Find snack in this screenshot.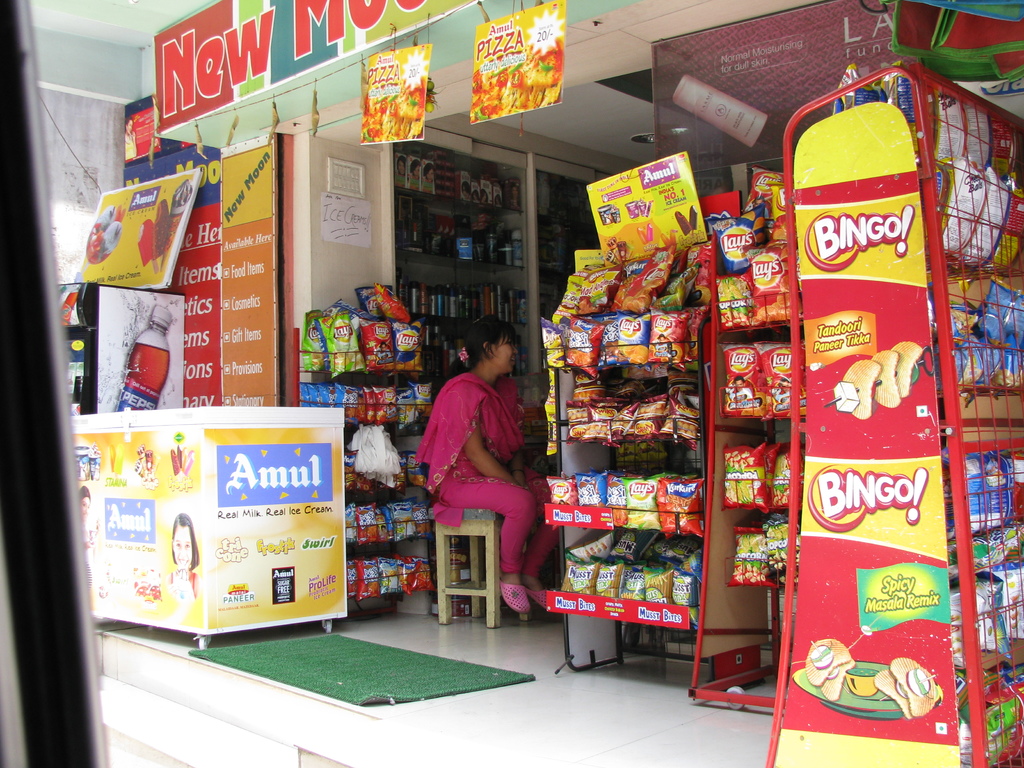
The bounding box for snack is x1=874, y1=671, x2=911, y2=723.
